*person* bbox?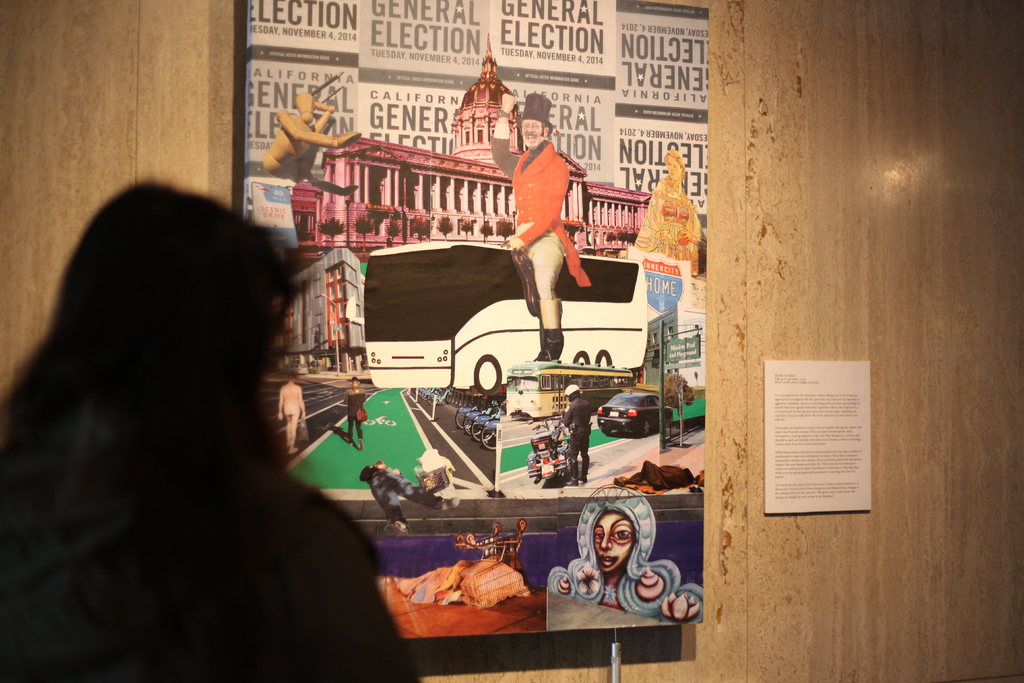
BBox(504, 90, 593, 359)
